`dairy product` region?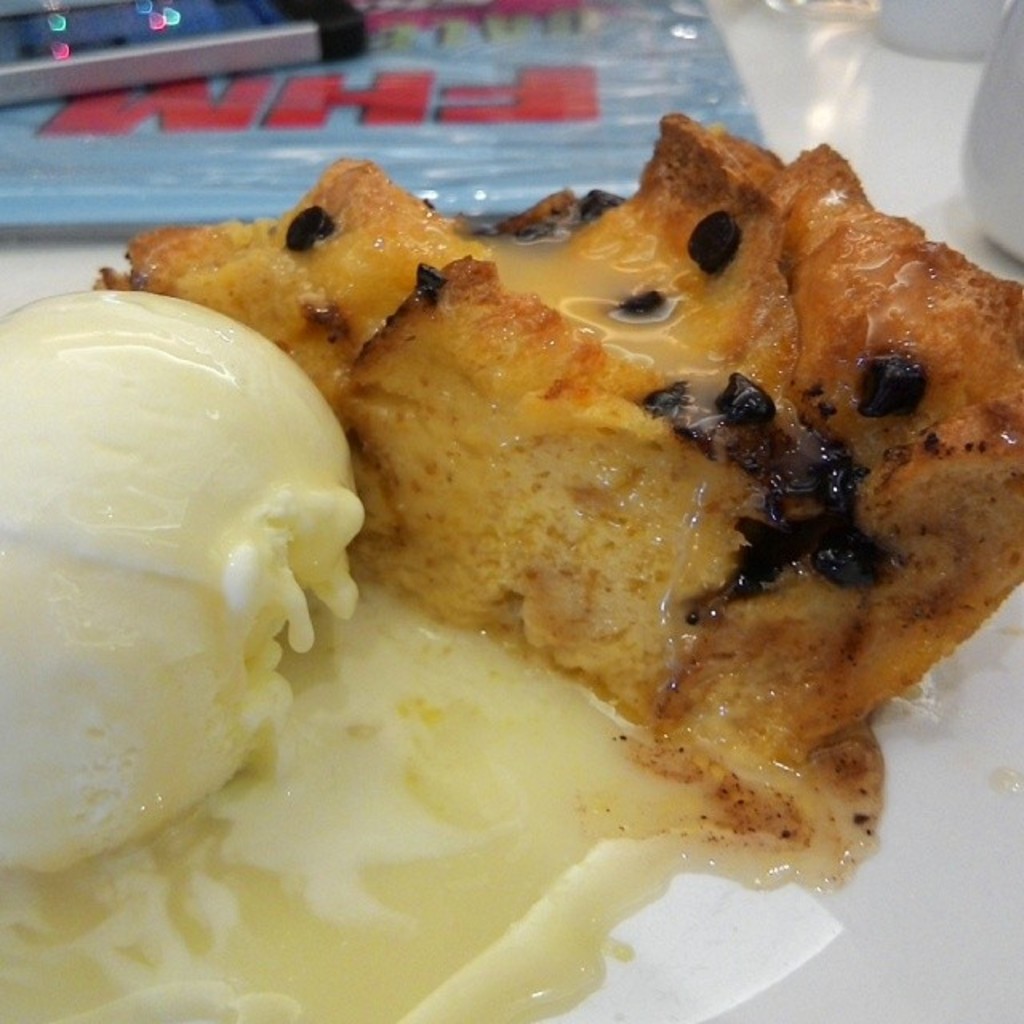
detection(2, 274, 373, 885)
